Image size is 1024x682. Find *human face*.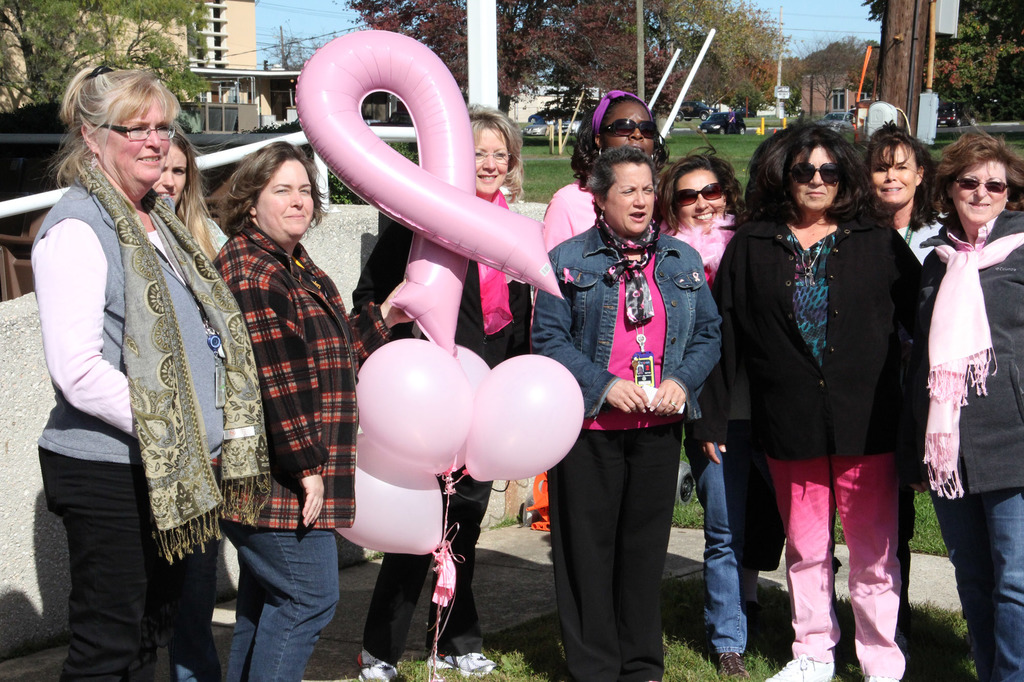
Rect(475, 129, 509, 189).
